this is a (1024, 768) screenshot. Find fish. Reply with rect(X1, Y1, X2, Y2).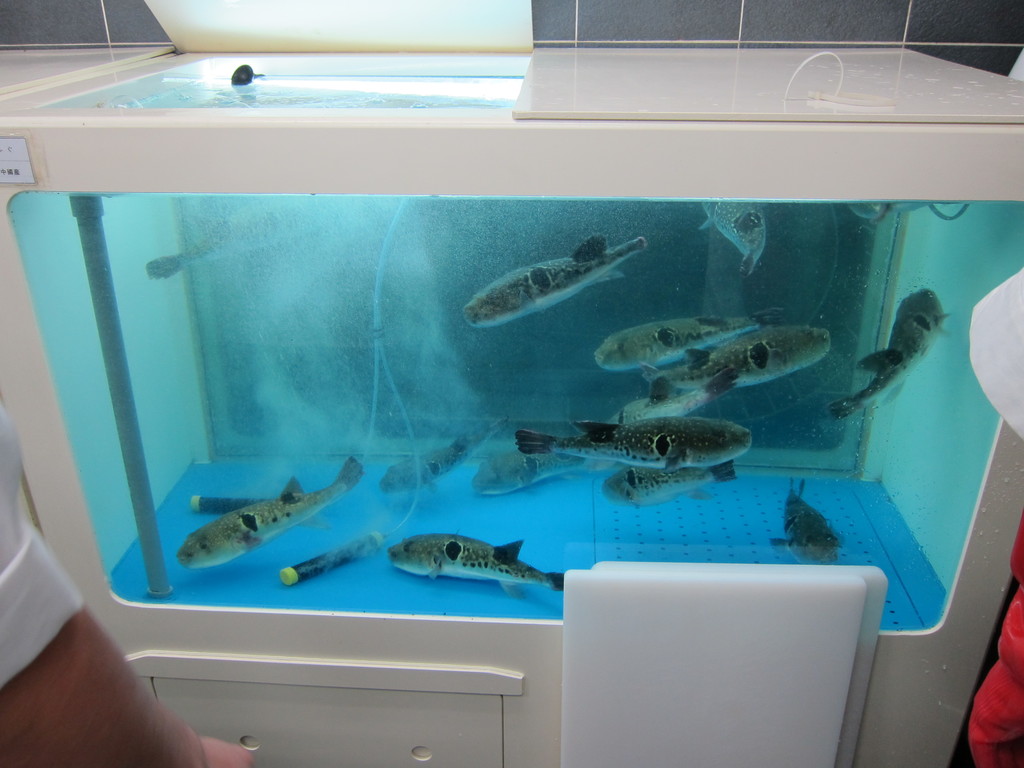
rect(381, 537, 570, 591).
